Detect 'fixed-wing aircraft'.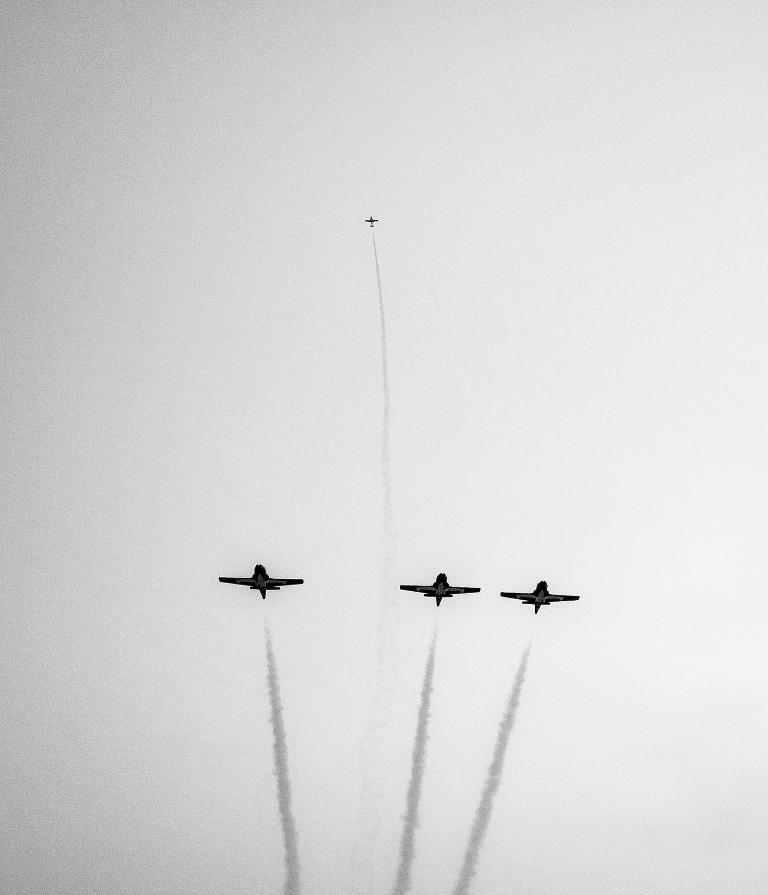
Detected at locate(499, 581, 580, 612).
